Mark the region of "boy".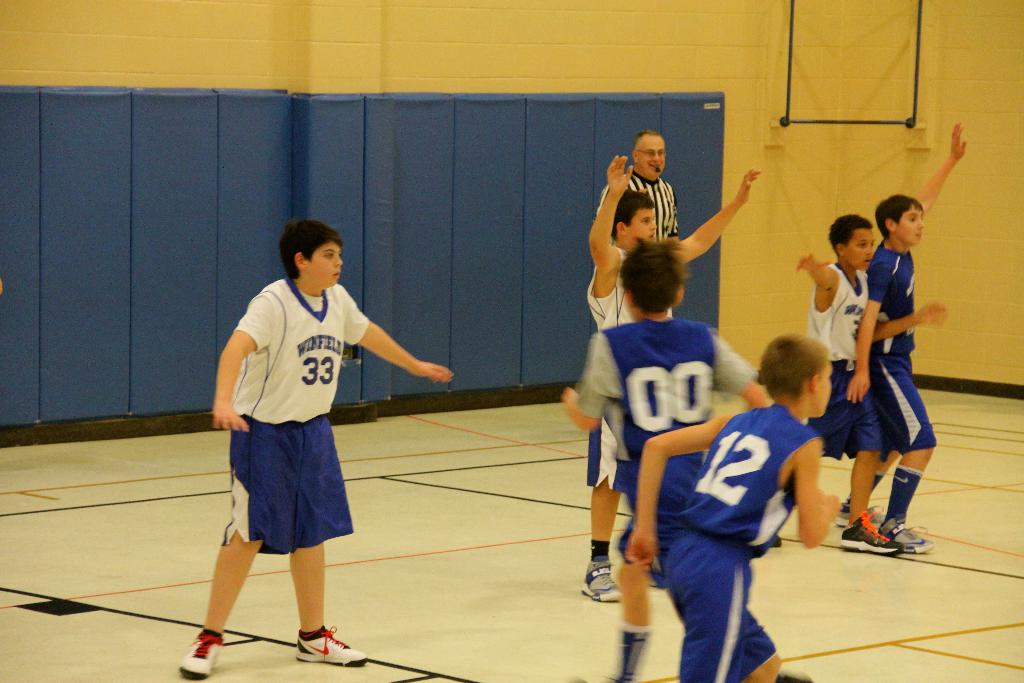
Region: rect(191, 231, 440, 641).
